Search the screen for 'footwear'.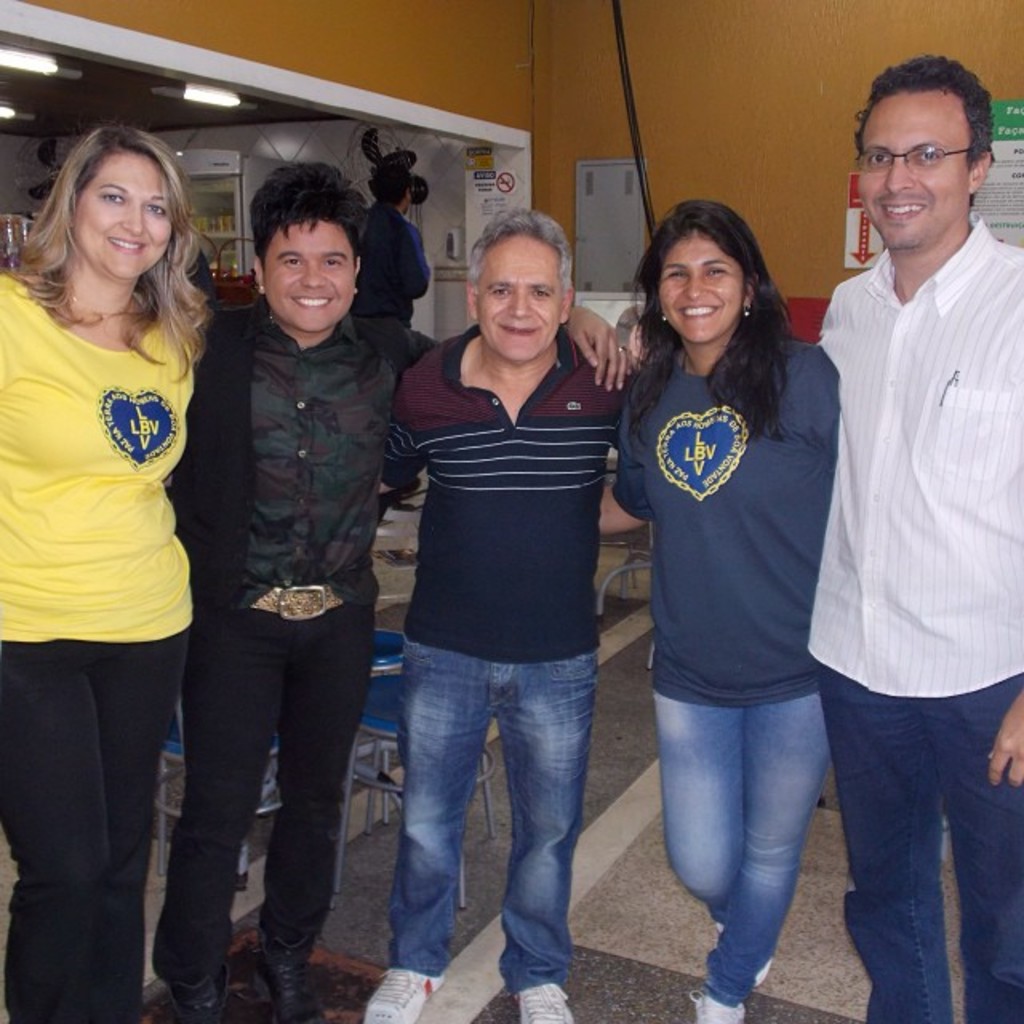
Found at <box>714,917,779,995</box>.
